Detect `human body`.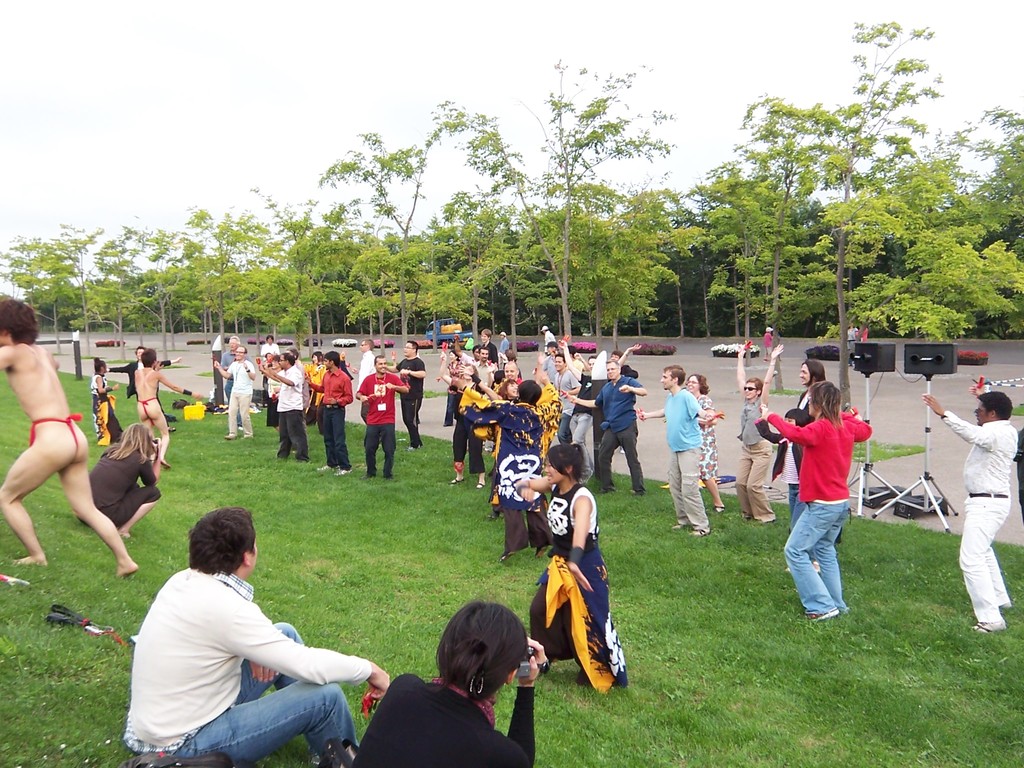
Detected at [x1=794, y1=381, x2=814, y2=419].
